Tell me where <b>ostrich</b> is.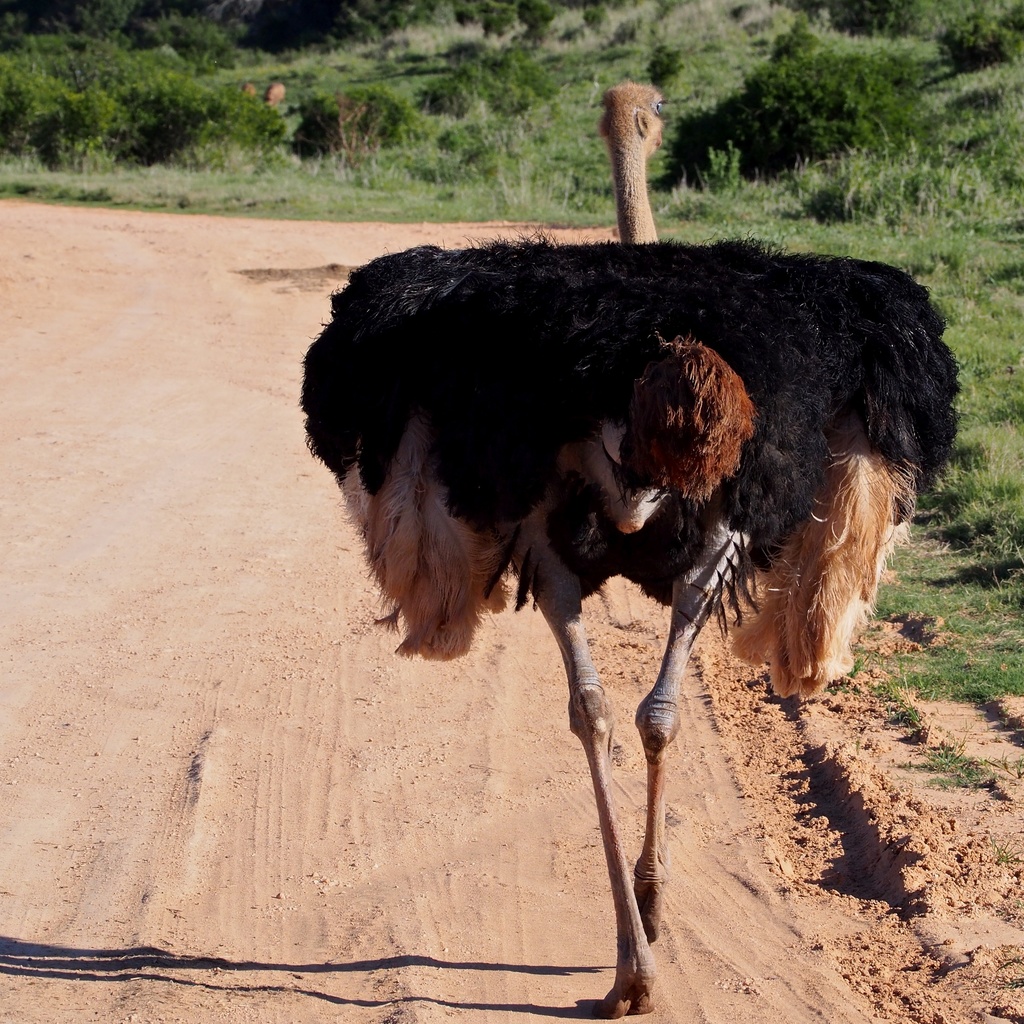
<b>ostrich</b> is at x1=297, y1=80, x2=970, y2=1020.
